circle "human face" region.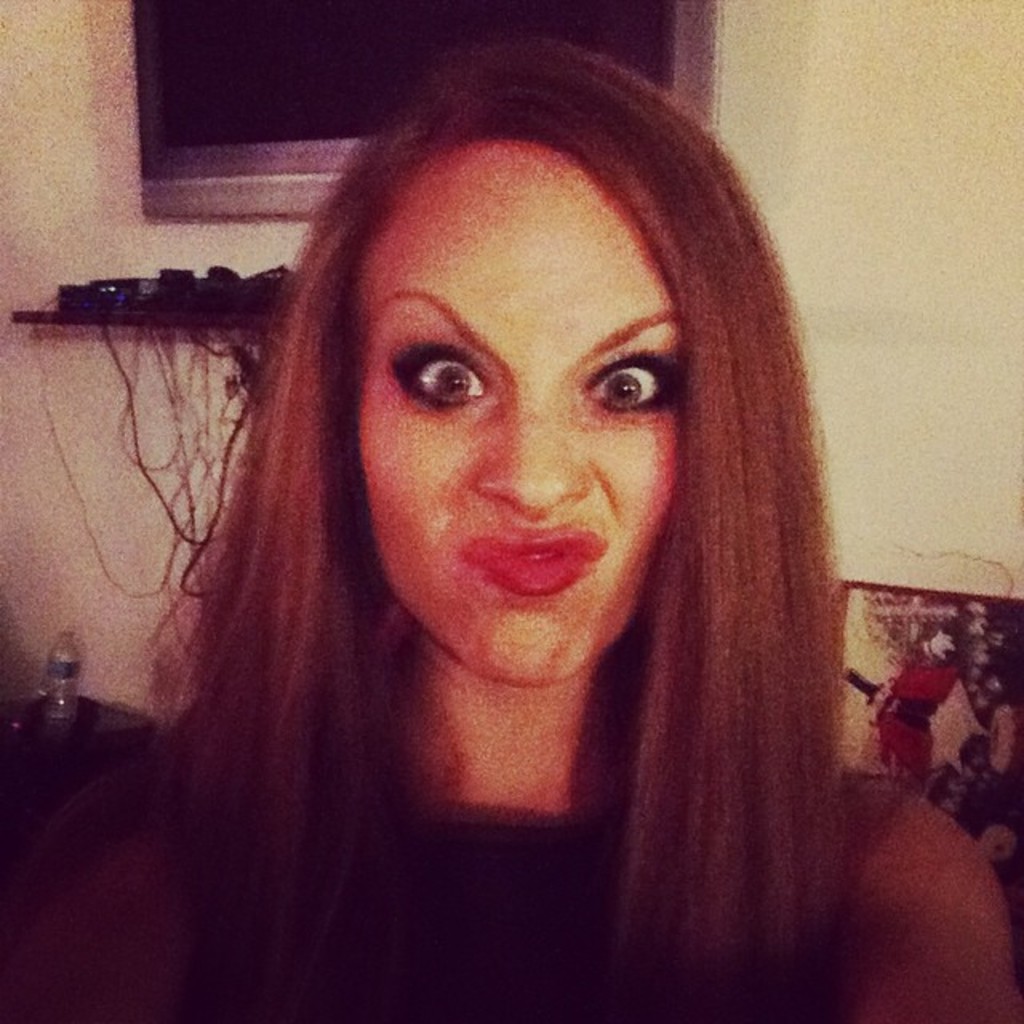
Region: [left=350, top=141, right=677, bottom=688].
